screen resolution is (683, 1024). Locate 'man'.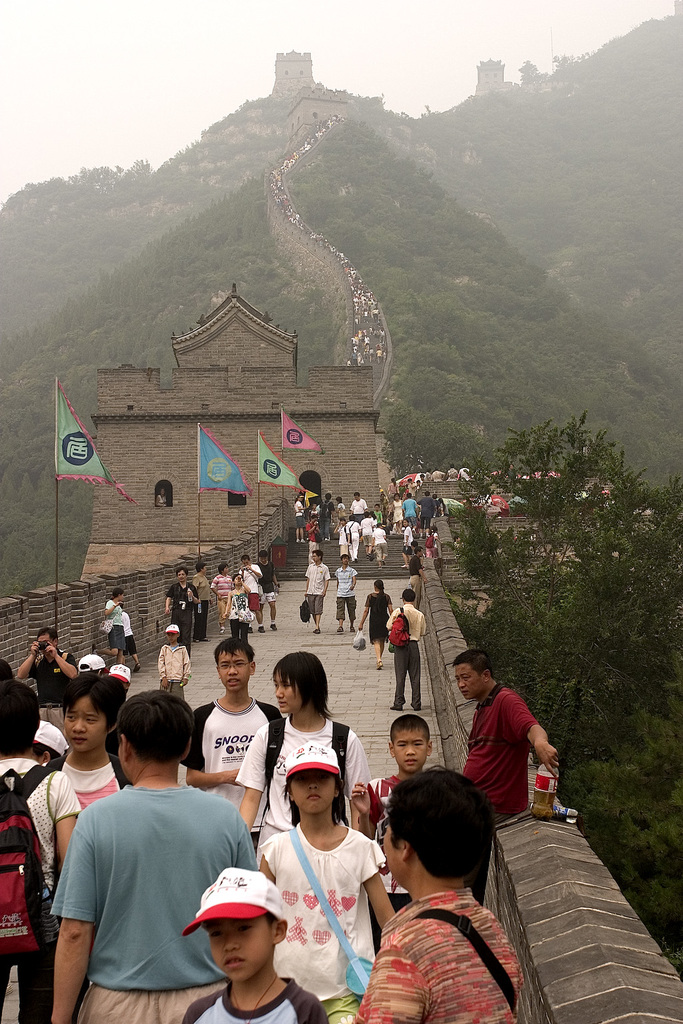
[0, 654, 15, 684].
